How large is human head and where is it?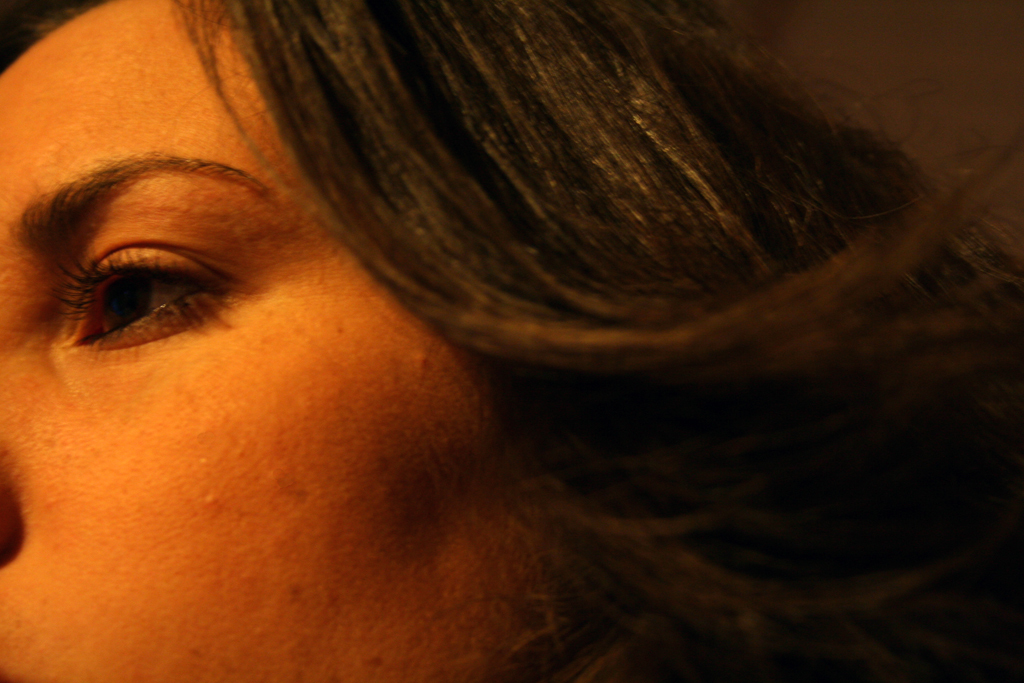
Bounding box: bbox(0, 0, 594, 682).
